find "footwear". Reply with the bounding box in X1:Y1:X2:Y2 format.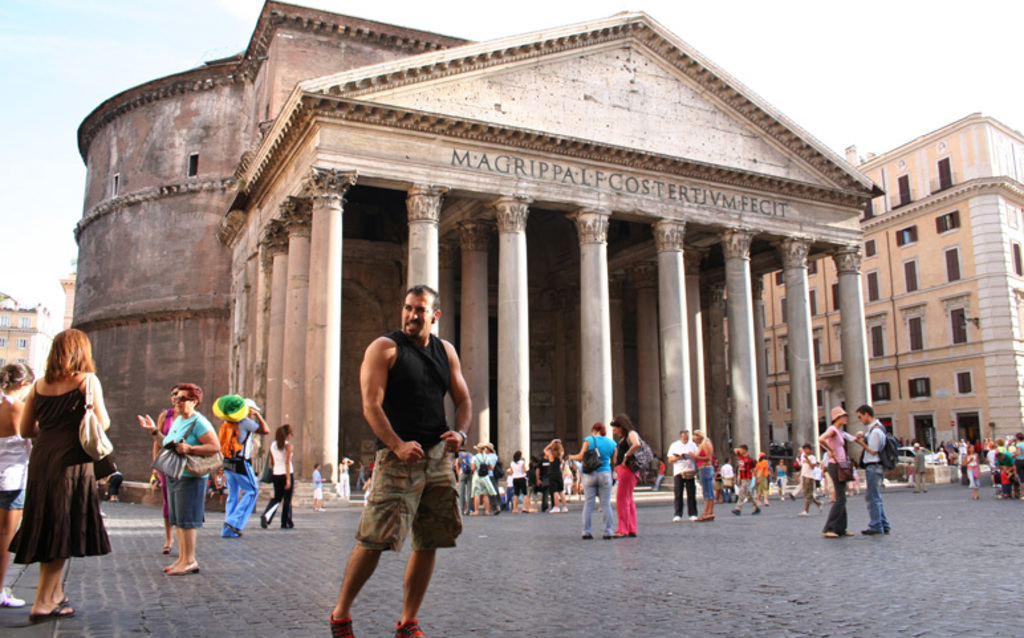
621:529:635:541.
